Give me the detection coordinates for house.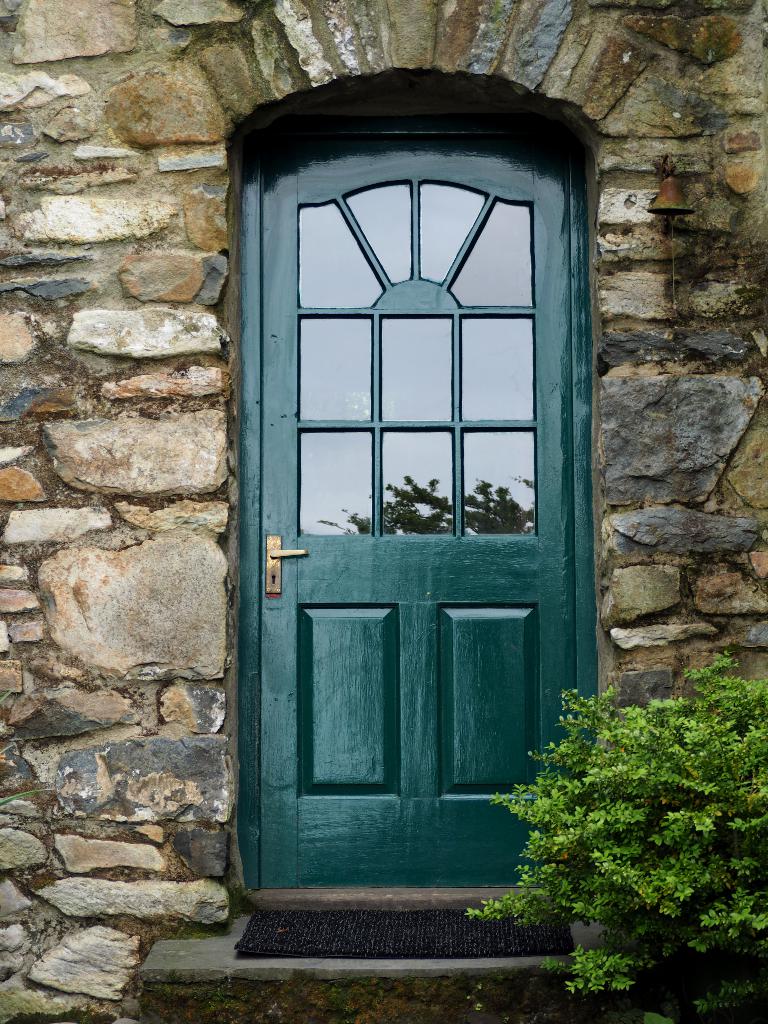
[x1=0, y1=0, x2=767, y2=1023].
